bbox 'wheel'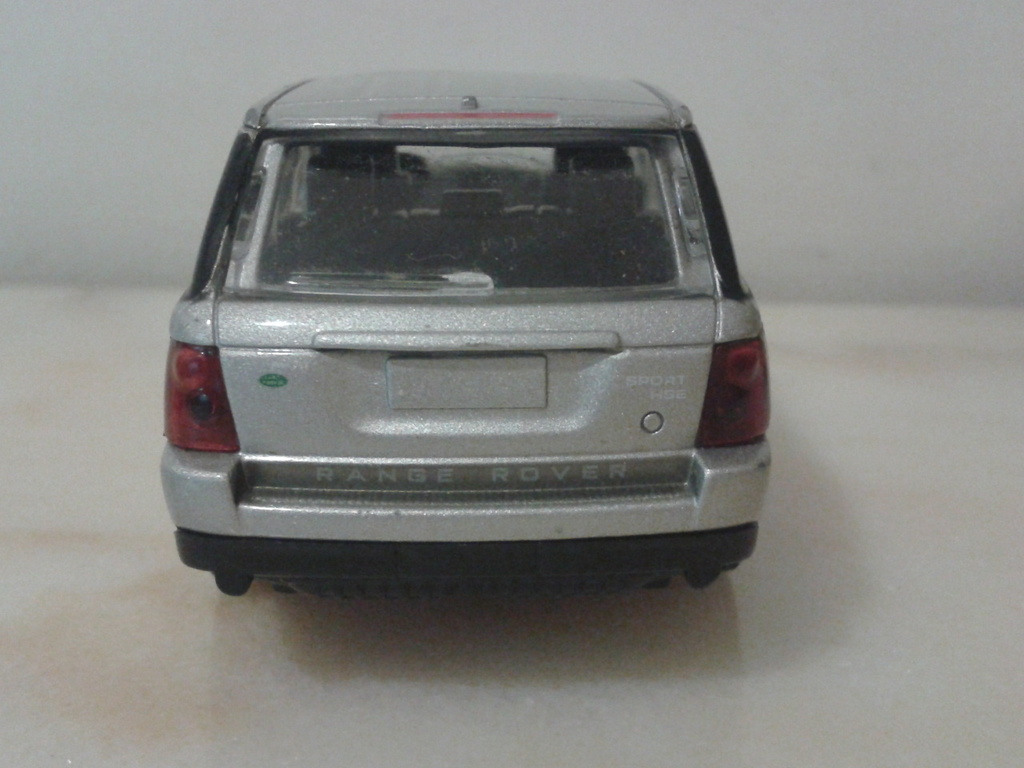
[left=214, top=570, right=251, bottom=595]
